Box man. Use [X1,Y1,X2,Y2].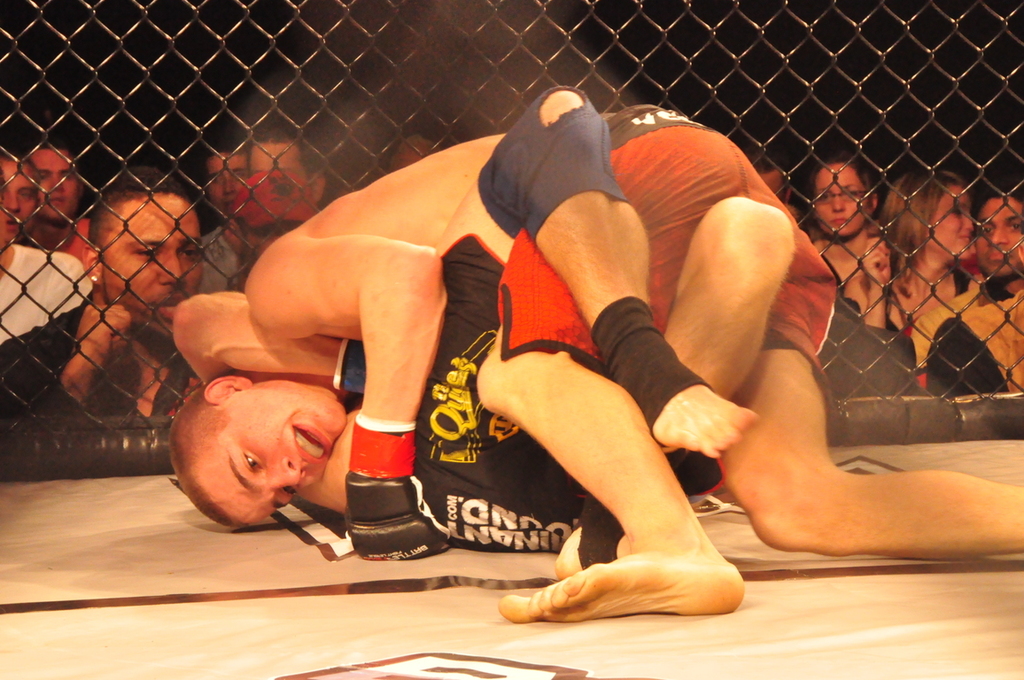
[161,76,1023,627].
